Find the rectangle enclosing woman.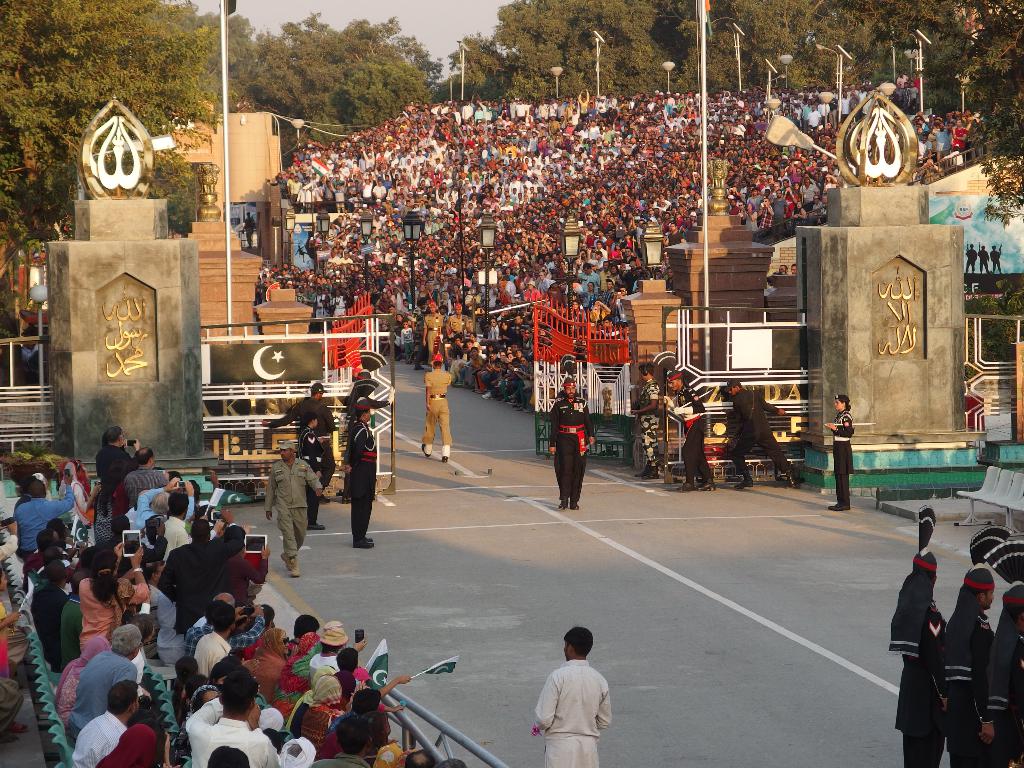
box=[54, 628, 115, 739].
